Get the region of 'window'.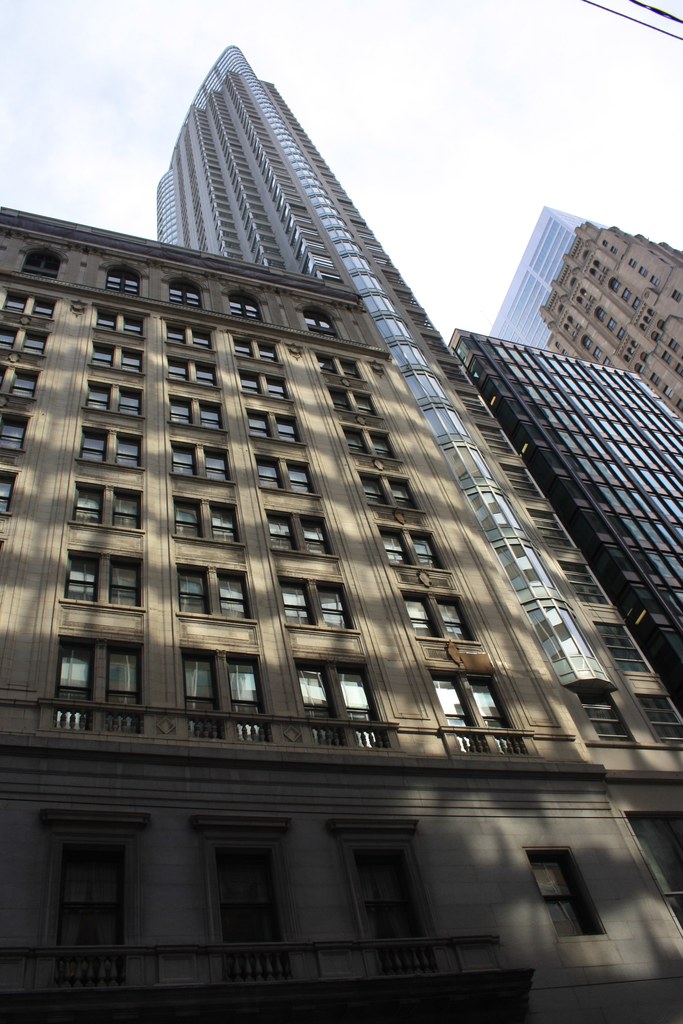
{"left": 172, "top": 438, "right": 235, "bottom": 489}.
